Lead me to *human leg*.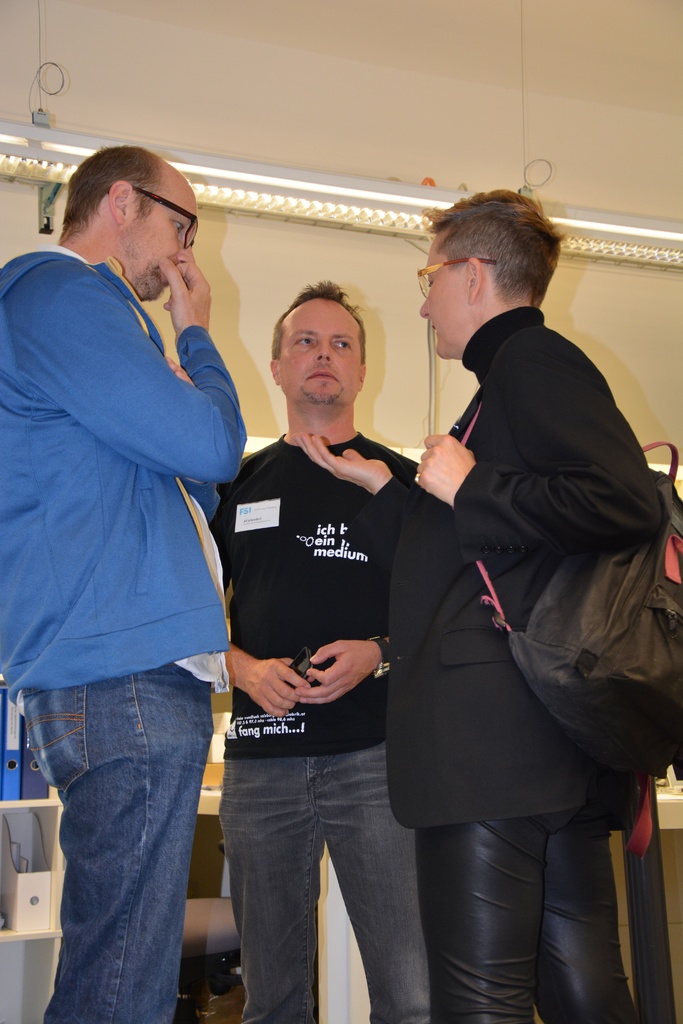
Lead to (left=26, top=659, right=208, bottom=1023).
